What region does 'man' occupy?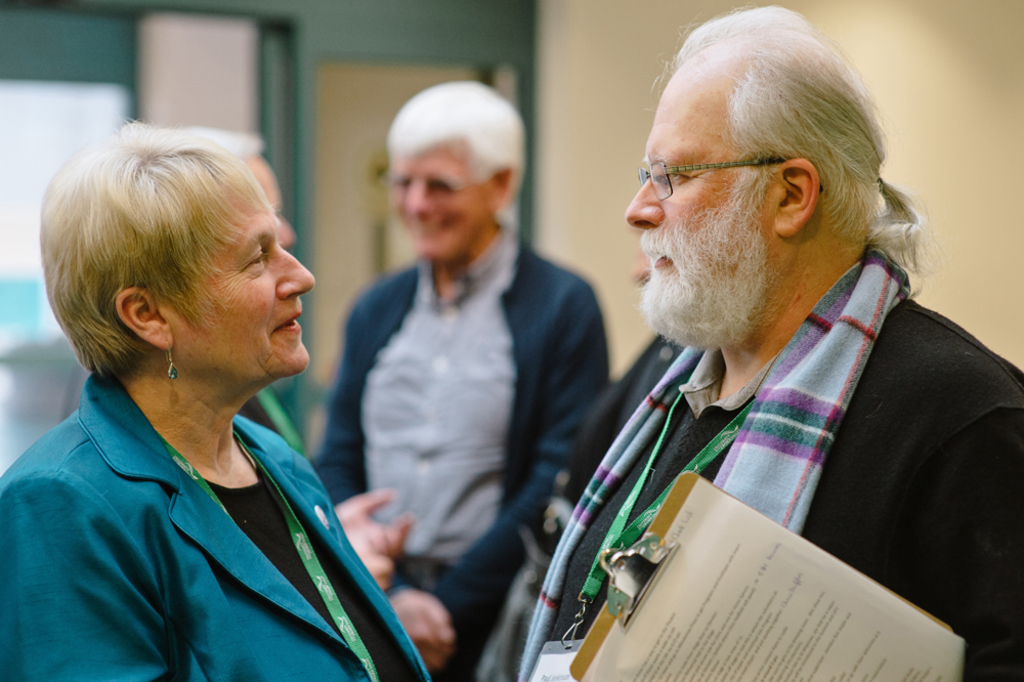
left=233, top=151, right=300, bottom=427.
